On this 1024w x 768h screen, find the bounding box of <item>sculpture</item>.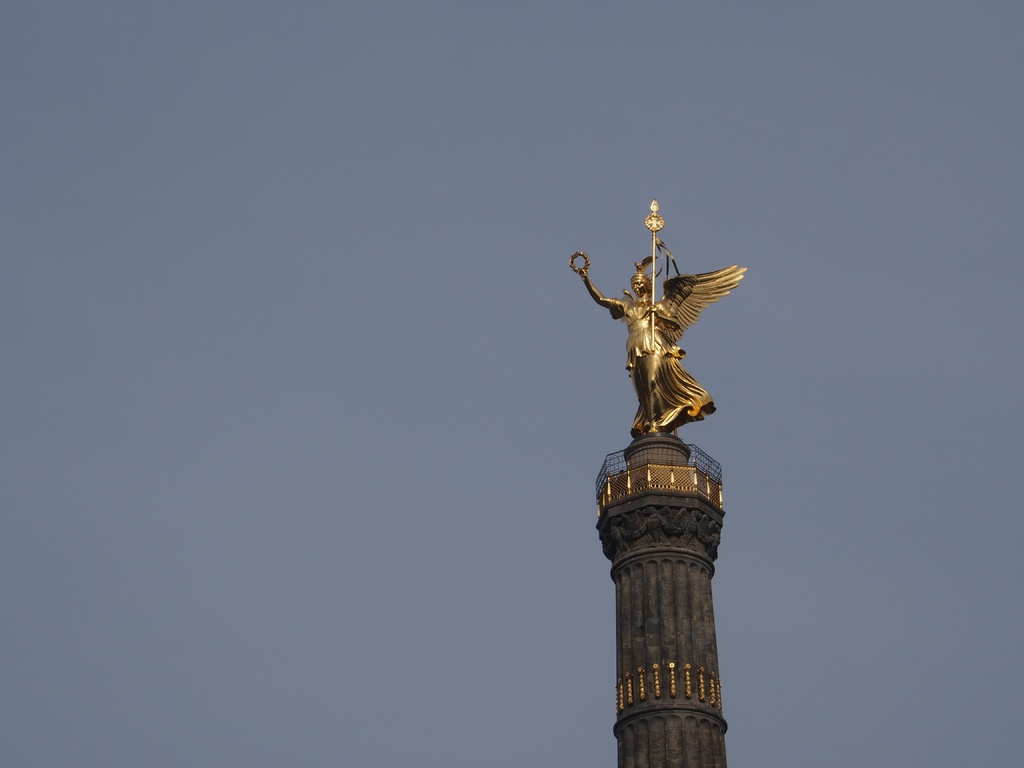
Bounding box: <region>600, 516, 628, 557</region>.
